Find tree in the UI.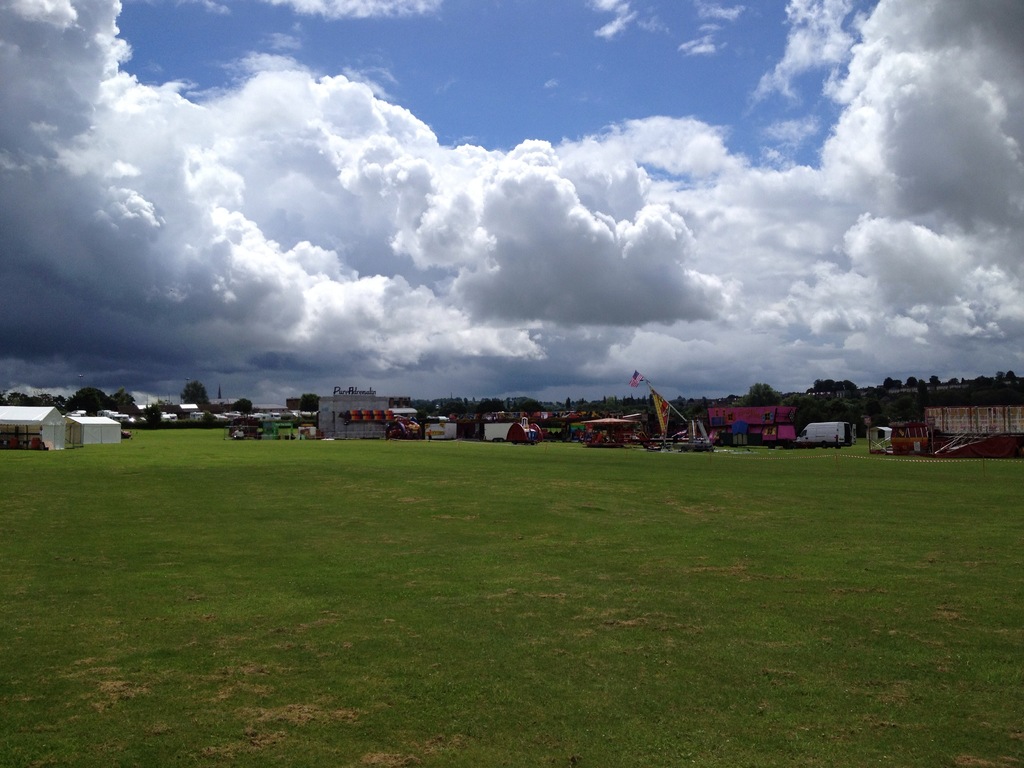
UI element at rect(170, 380, 212, 408).
